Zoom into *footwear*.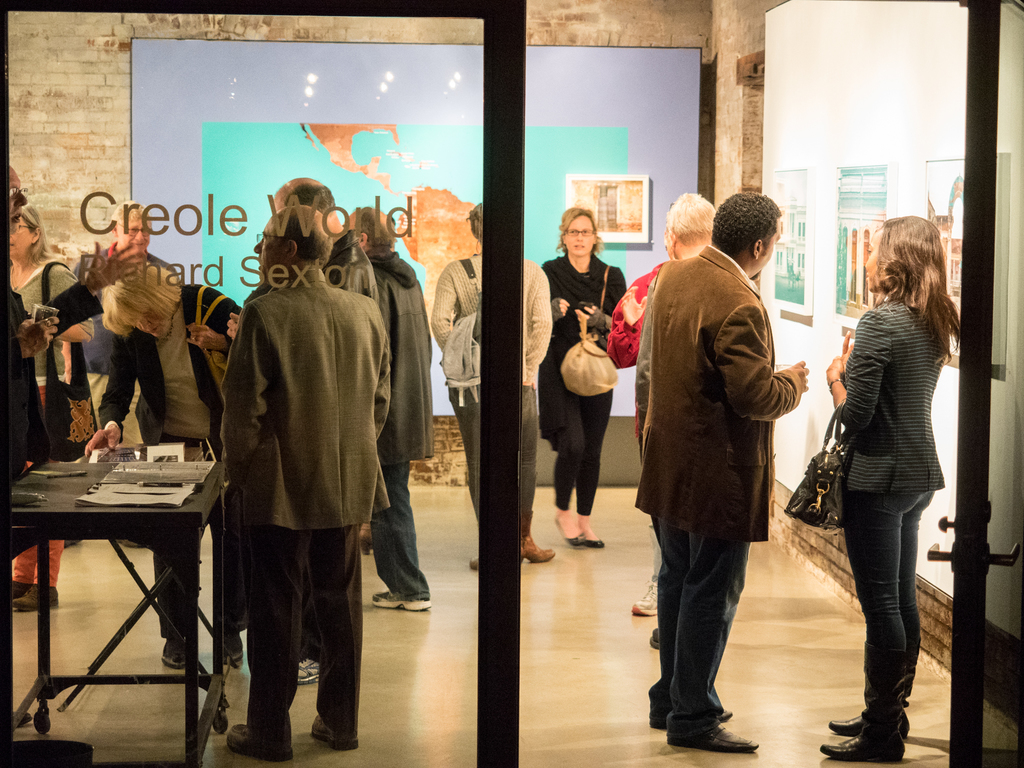
Zoom target: (x1=161, y1=638, x2=188, y2=668).
